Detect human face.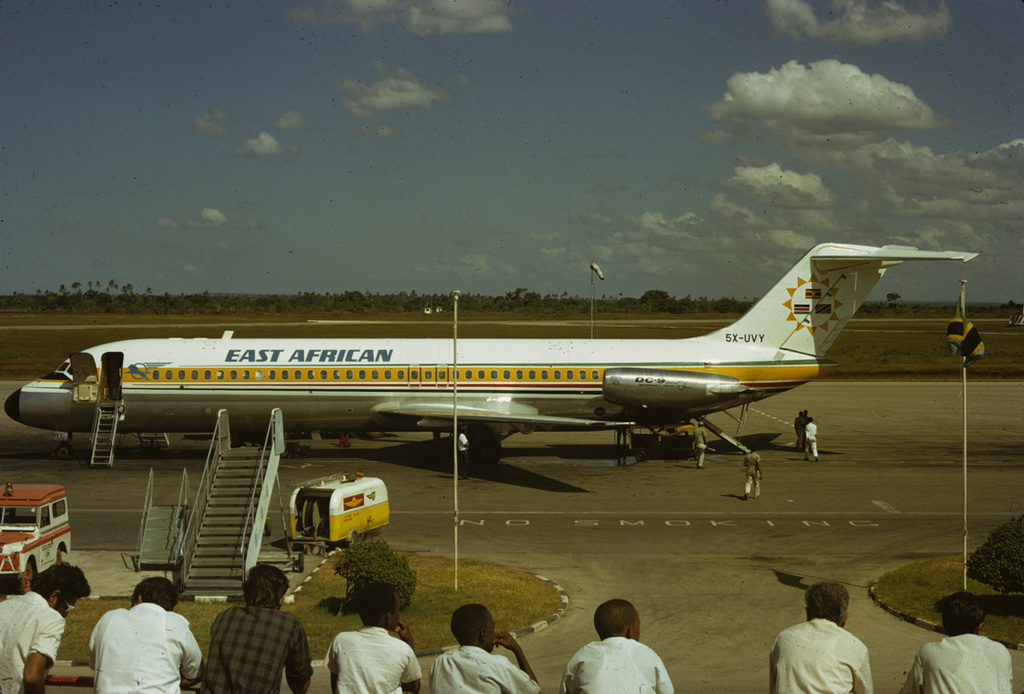
Detected at [392,590,403,630].
